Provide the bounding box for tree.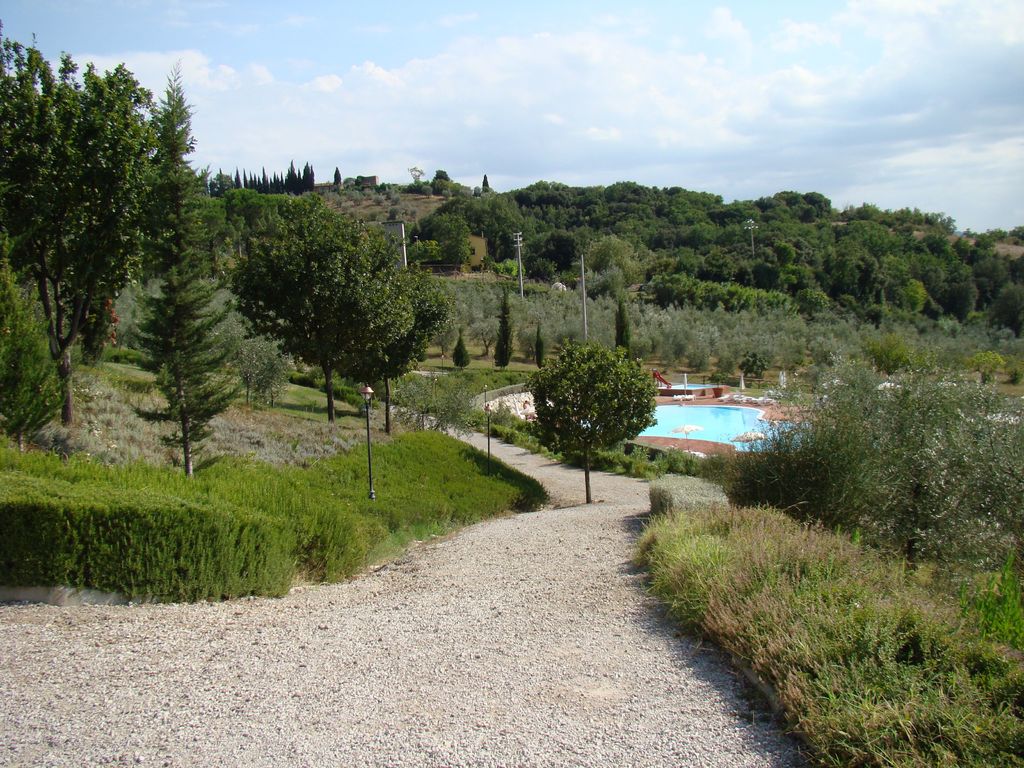
[336, 171, 340, 189].
